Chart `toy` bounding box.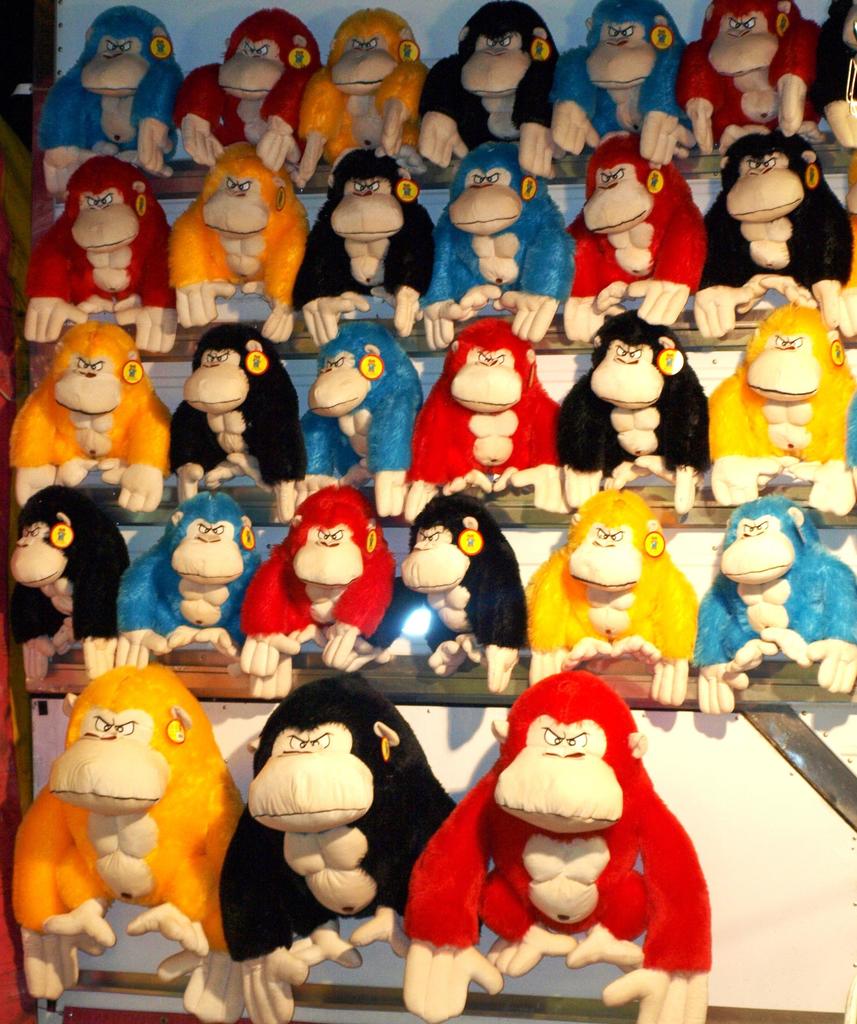
Charted: [left=421, top=0, right=561, bottom=176].
